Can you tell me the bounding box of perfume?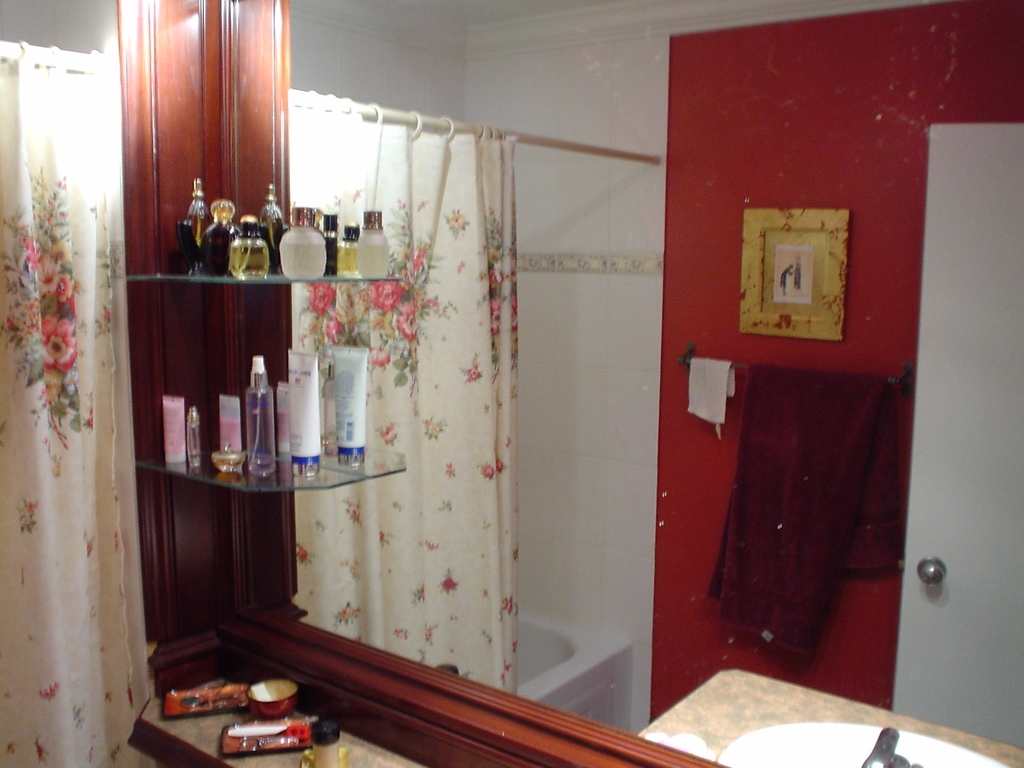
bbox(245, 356, 279, 476).
